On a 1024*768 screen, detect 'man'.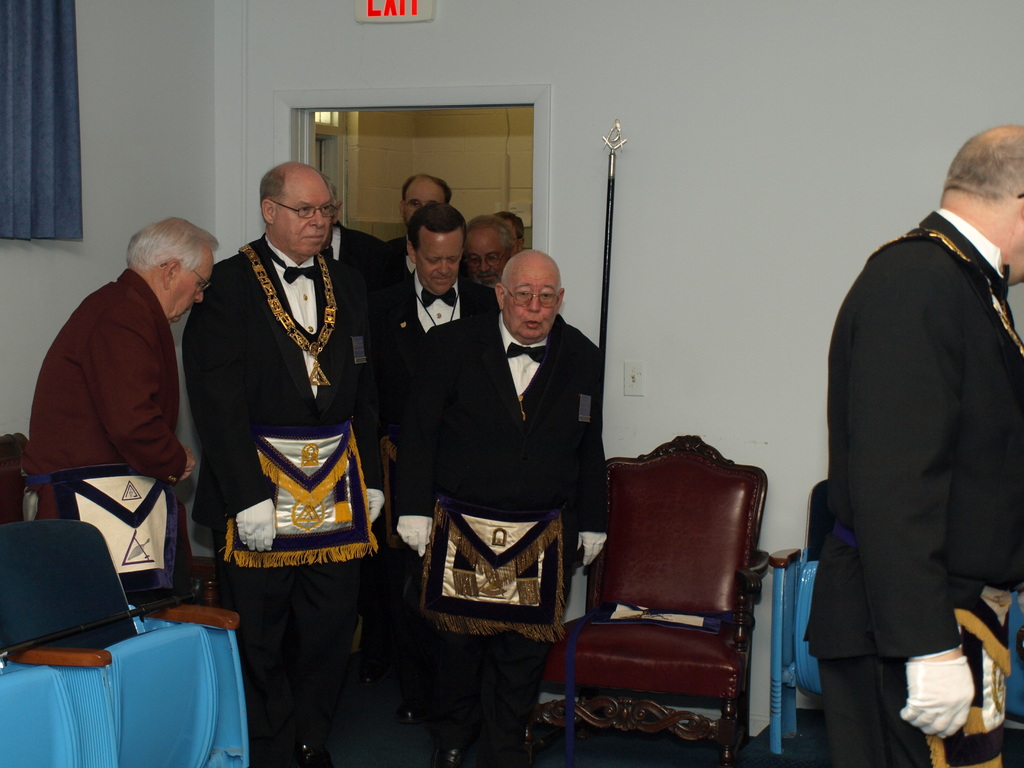
380, 173, 453, 253.
